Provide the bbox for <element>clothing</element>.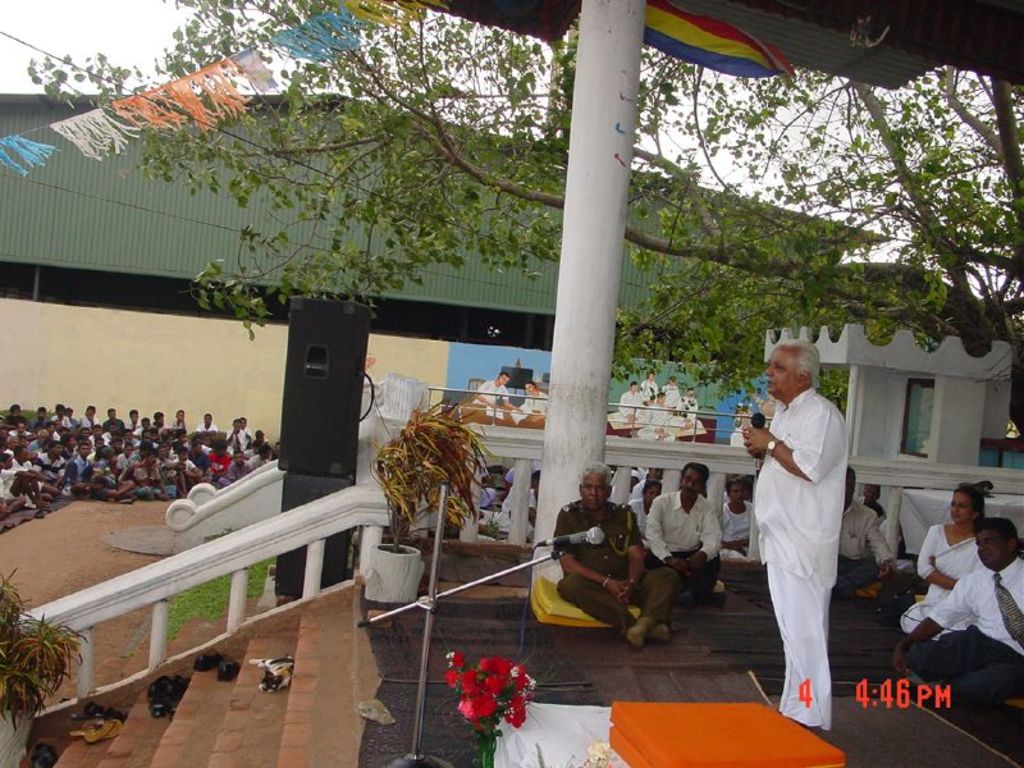
Rect(822, 483, 887, 577).
